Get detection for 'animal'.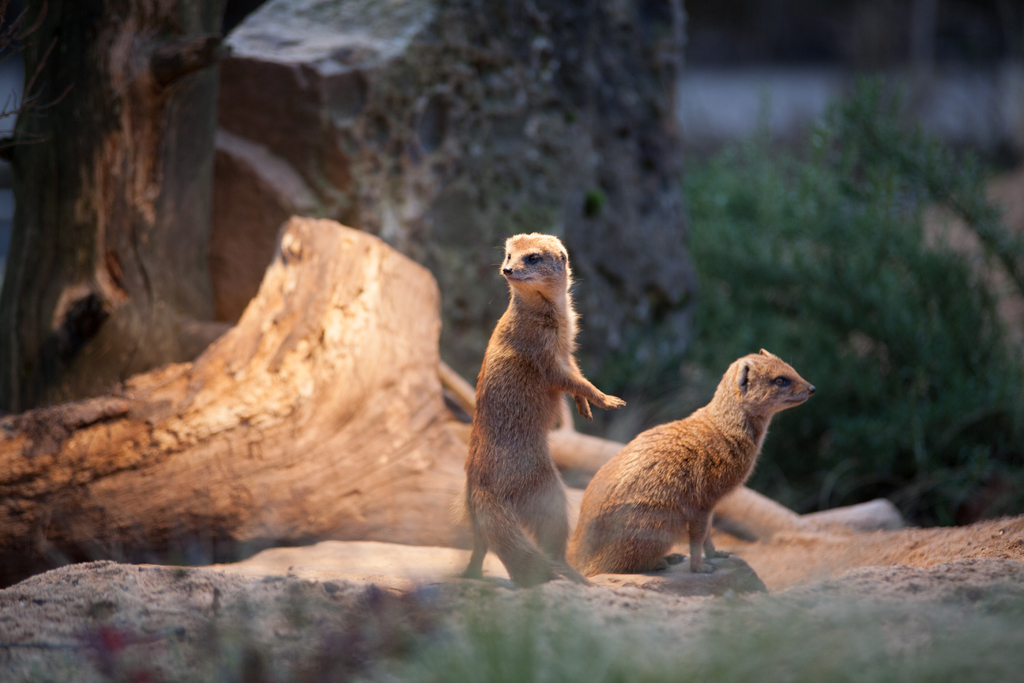
Detection: Rect(462, 238, 626, 592).
